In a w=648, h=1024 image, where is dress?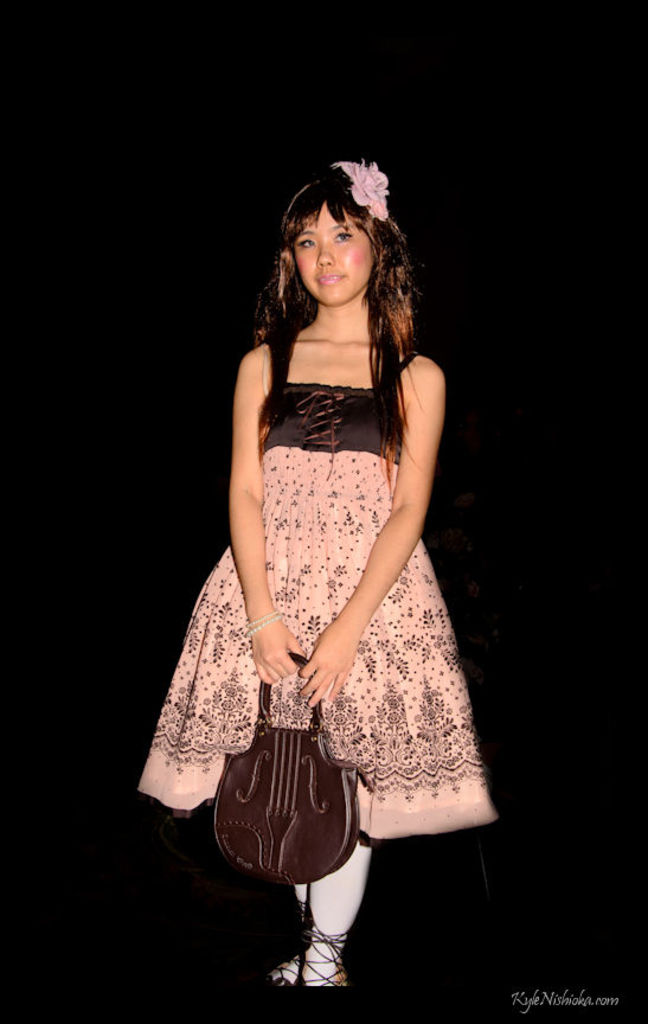
(131,333,500,853).
